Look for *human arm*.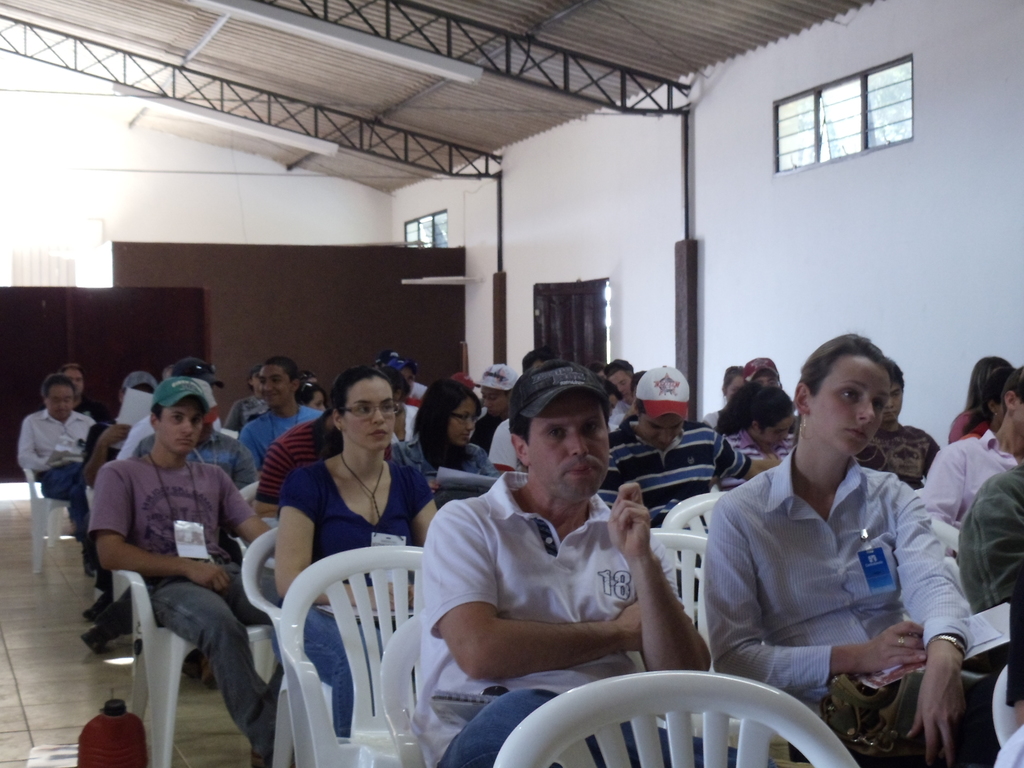
Found: box(600, 495, 716, 712).
